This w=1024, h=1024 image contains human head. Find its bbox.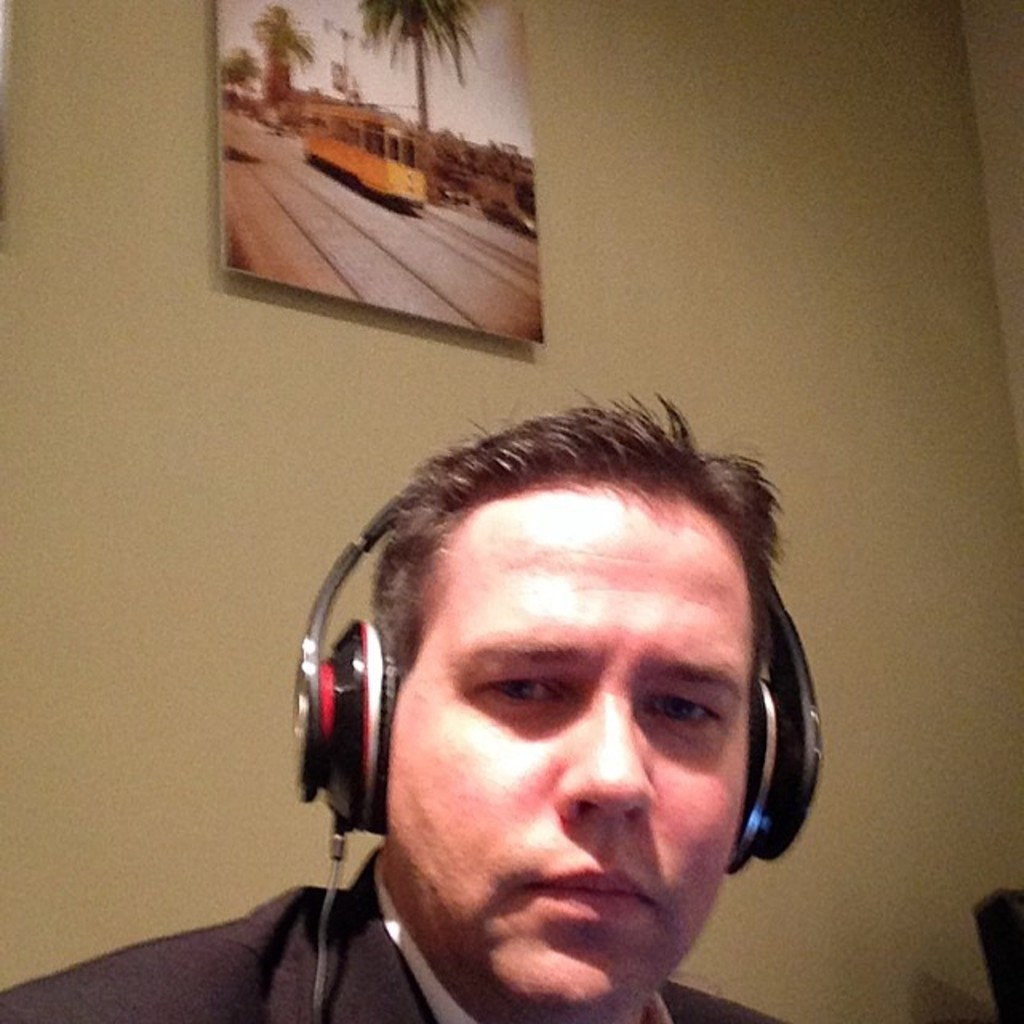
l=267, t=448, r=754, b=966.
